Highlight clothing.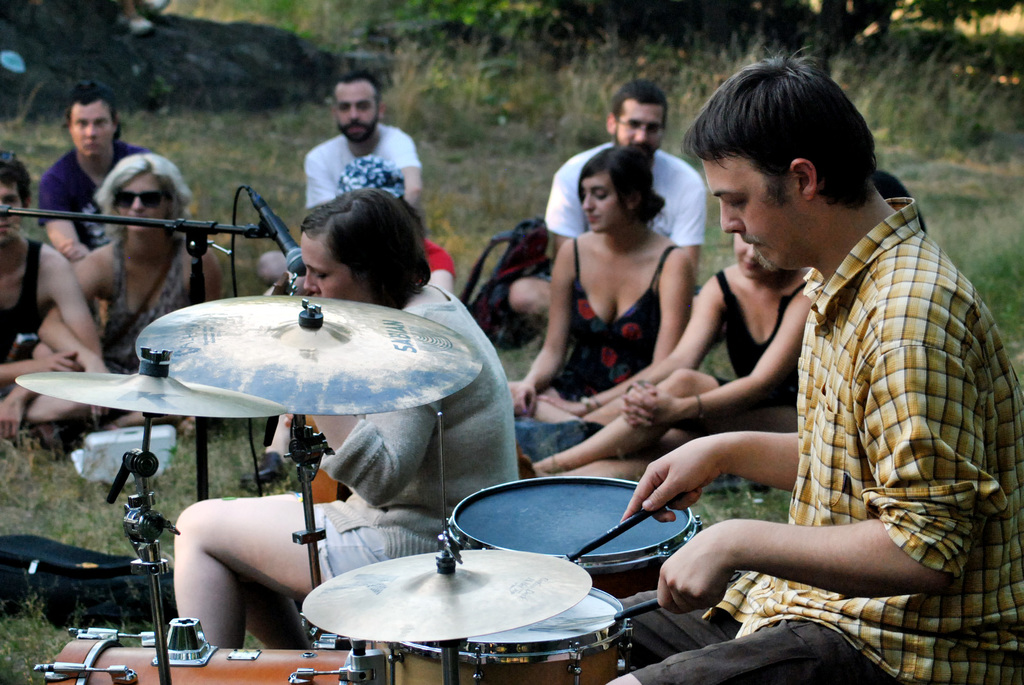
Highlighted region: Rect(611, 193, 1023, 684).
